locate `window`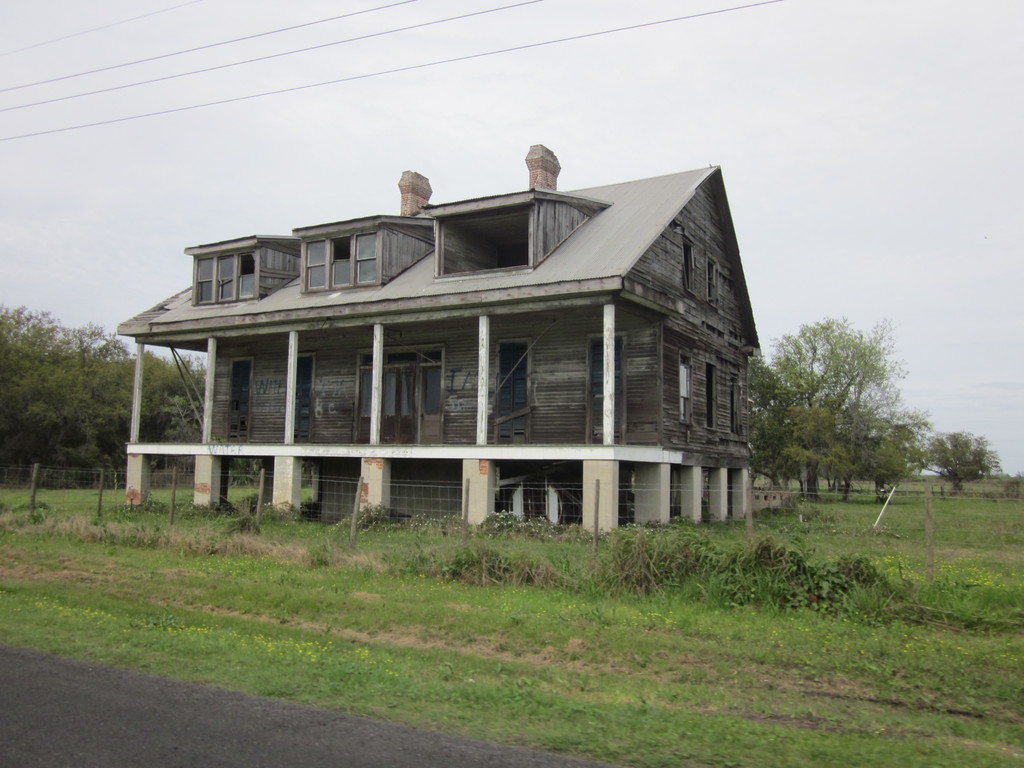
box=[705, 365, 716, 426]
